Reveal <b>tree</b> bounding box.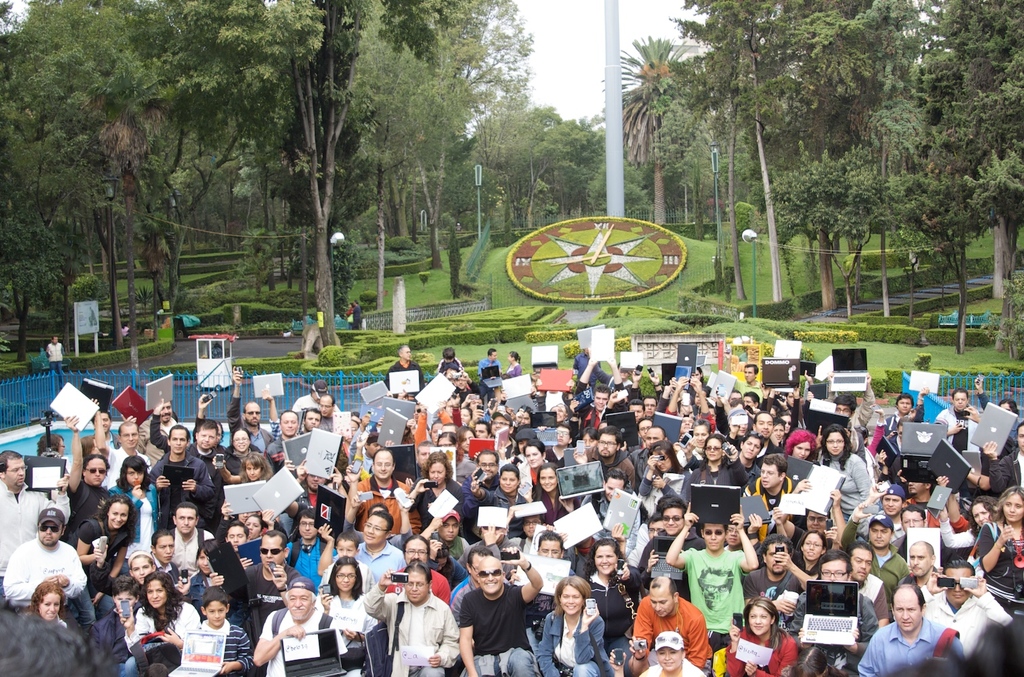
Revealed: region(665, 0, 1023, 369).
